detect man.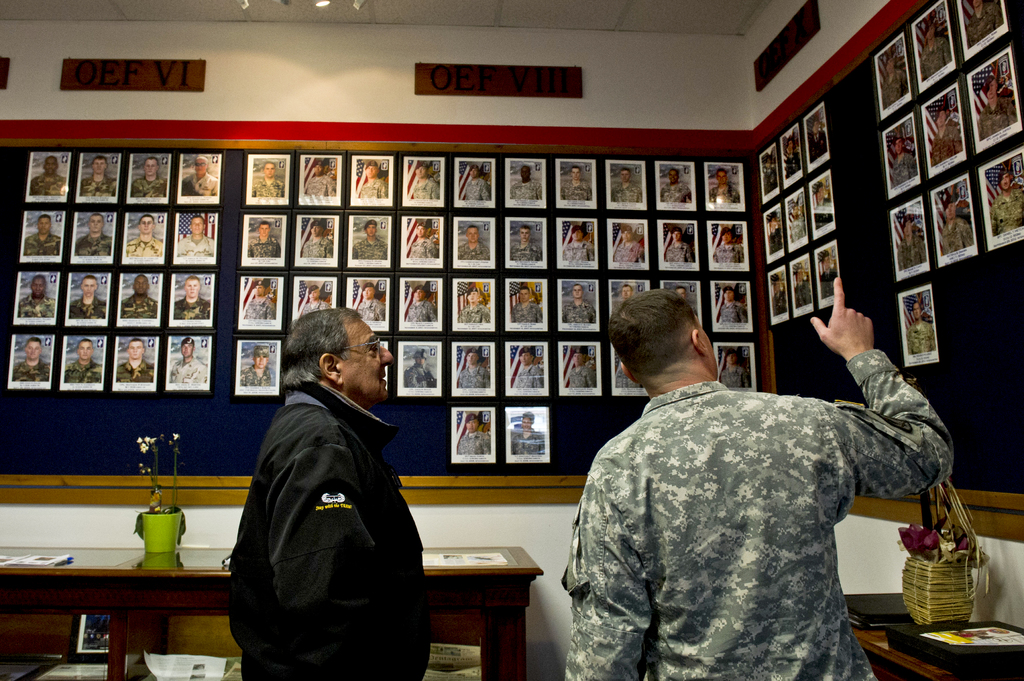
Detected at l=765, t=157, r=777, b=194.
